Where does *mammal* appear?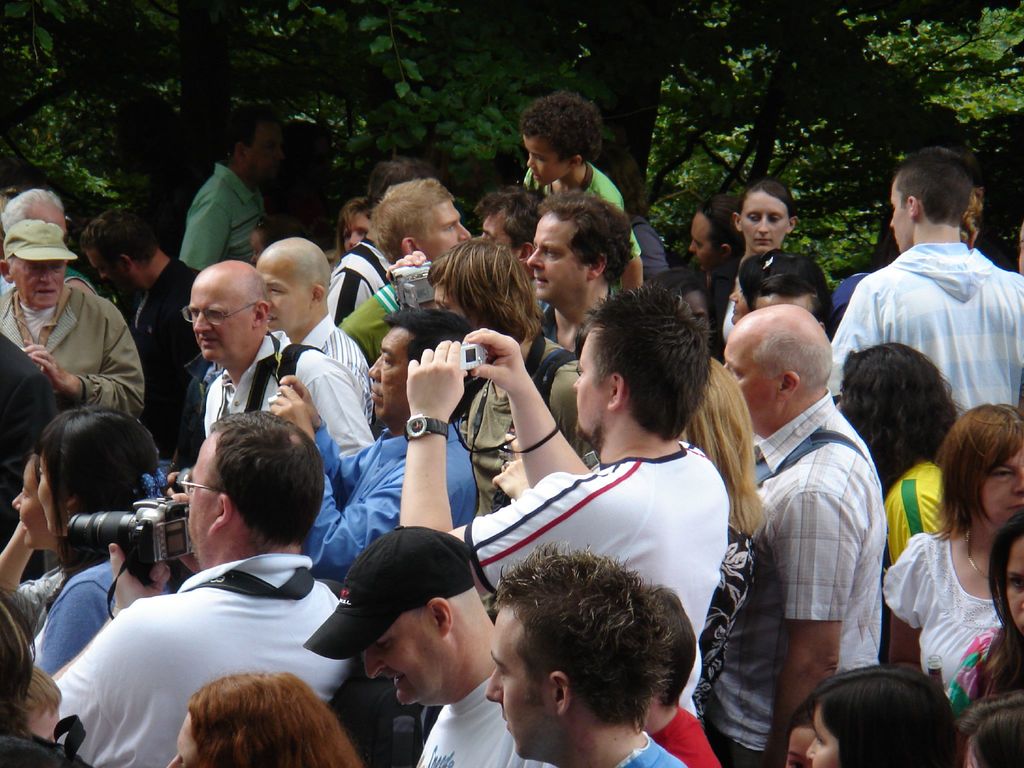
Appears at region(486, 541, 689, 767).
